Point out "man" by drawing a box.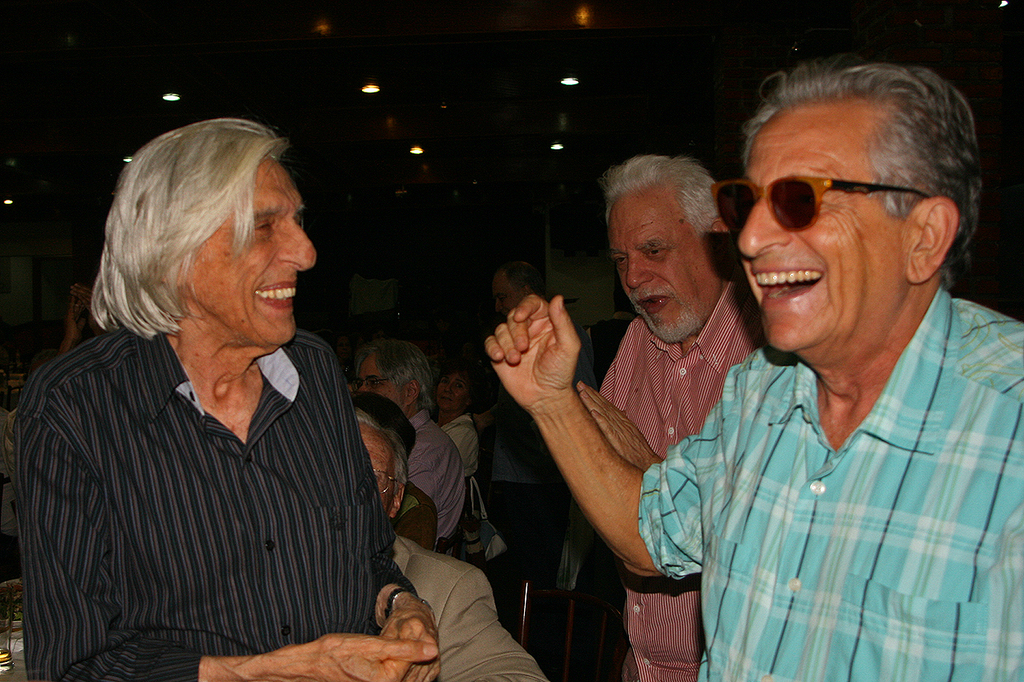
{"left": 354, "top": 404, "right": 551, "bottom": 681}.
